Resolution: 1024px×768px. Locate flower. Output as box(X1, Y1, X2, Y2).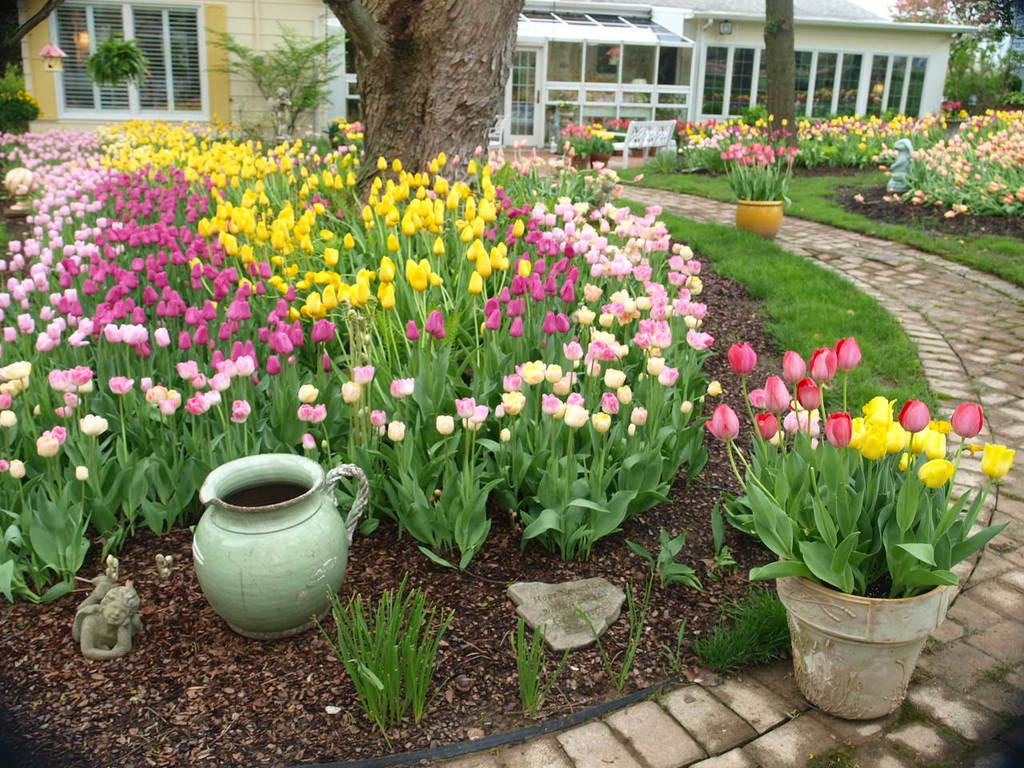
box(703, 400, 739, 440).
